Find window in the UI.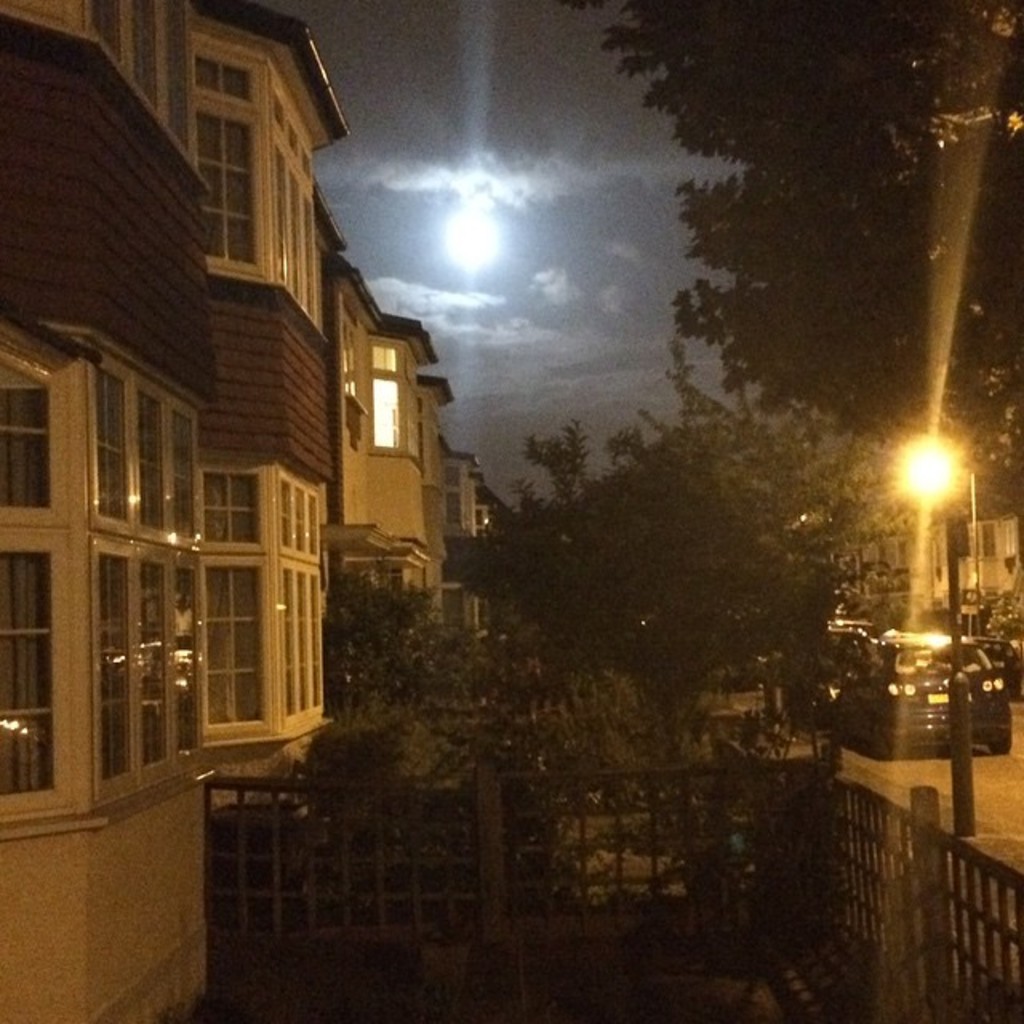
UI element at 270, 467, 326, 560.
